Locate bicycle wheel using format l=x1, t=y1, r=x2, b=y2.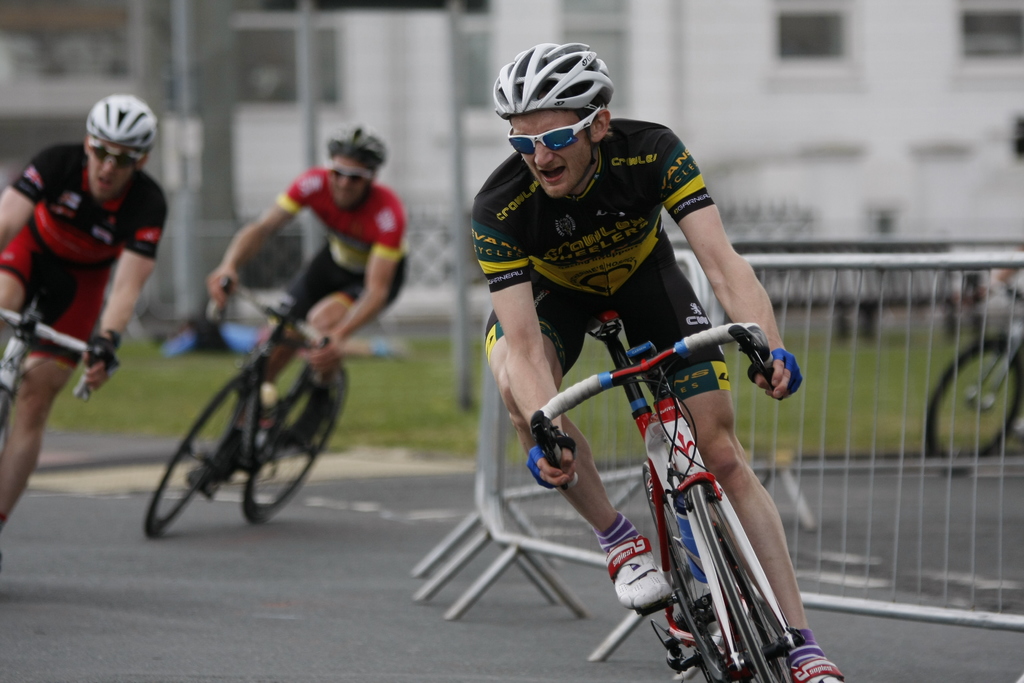
l=147, t=366, r=284, b=532.
